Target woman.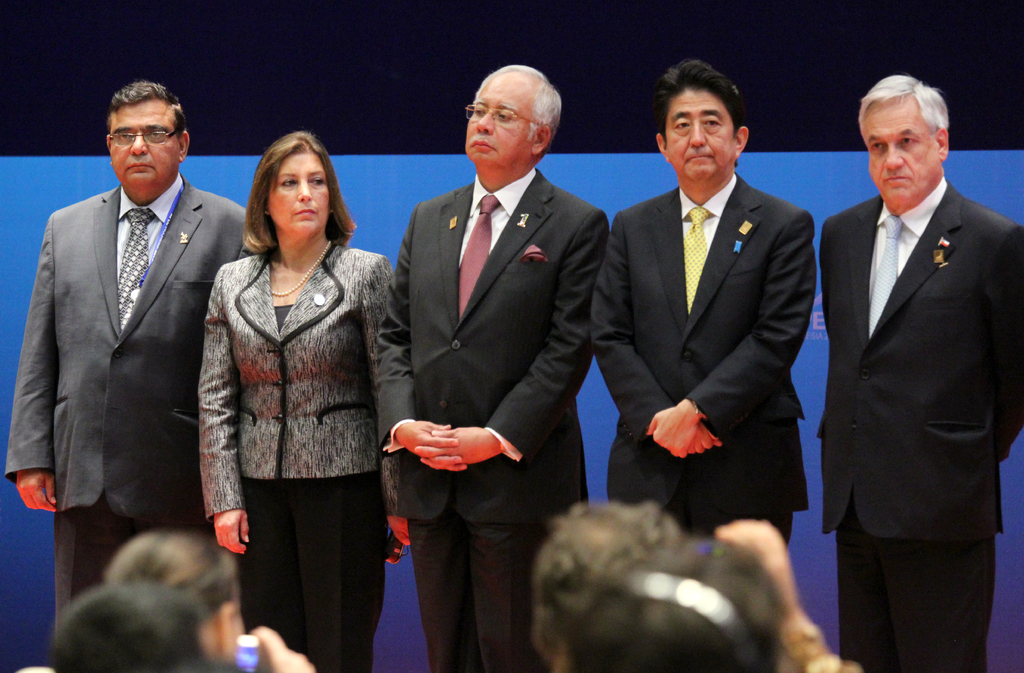
Target region: 102/530/318/672.
